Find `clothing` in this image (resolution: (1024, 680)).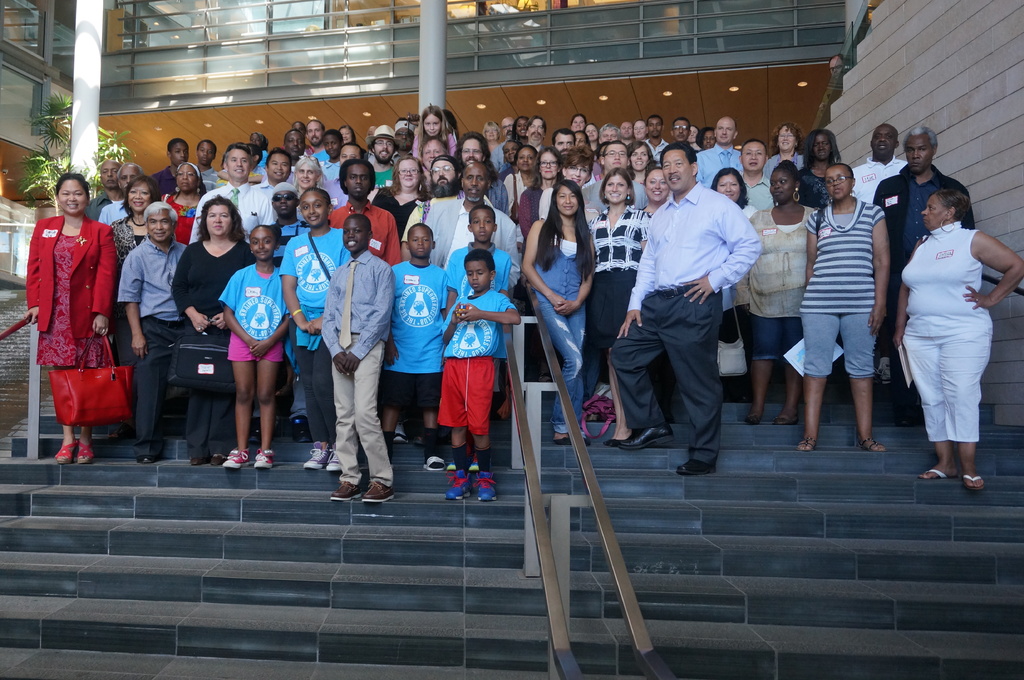
[x1=605, y1=292, x2=717, y2=458].
